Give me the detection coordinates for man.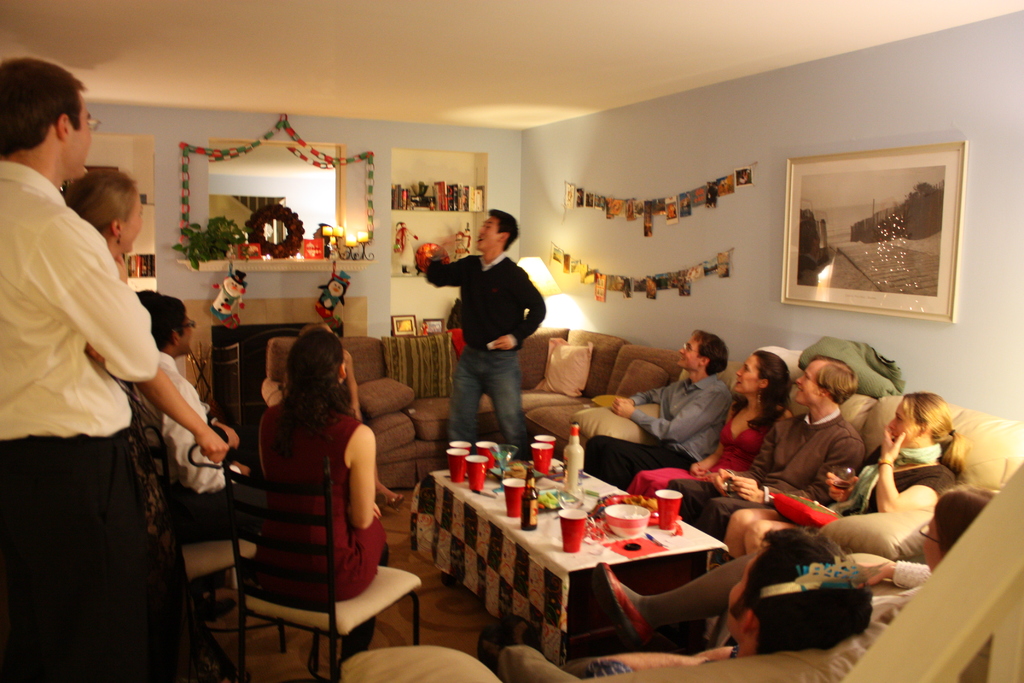
box=[689, 353, 867, 536].
